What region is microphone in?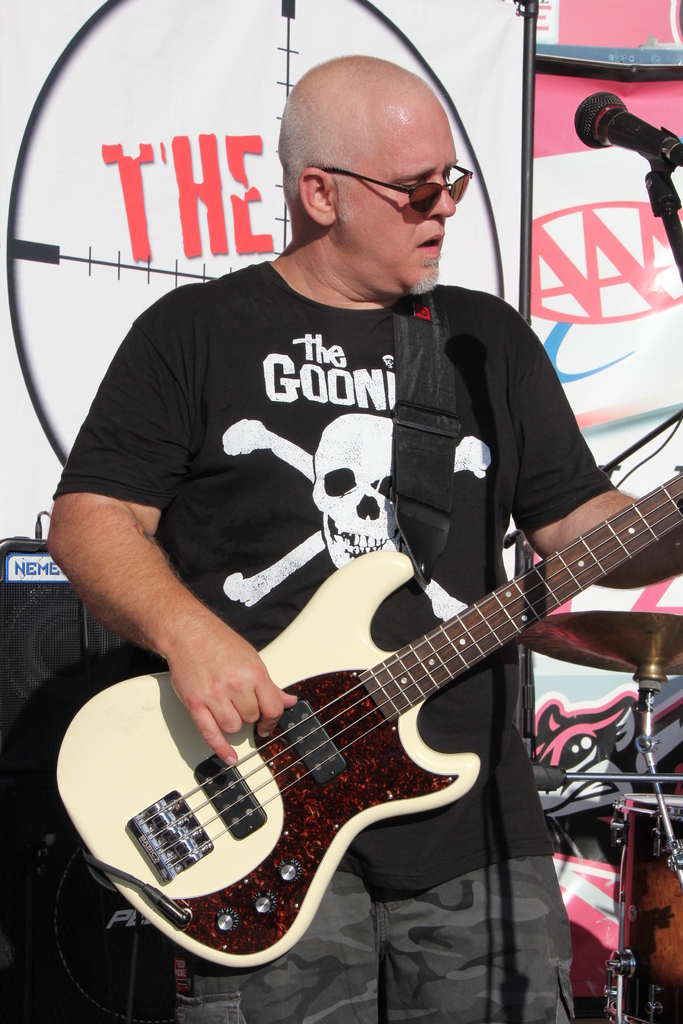
577/86/682/156.
